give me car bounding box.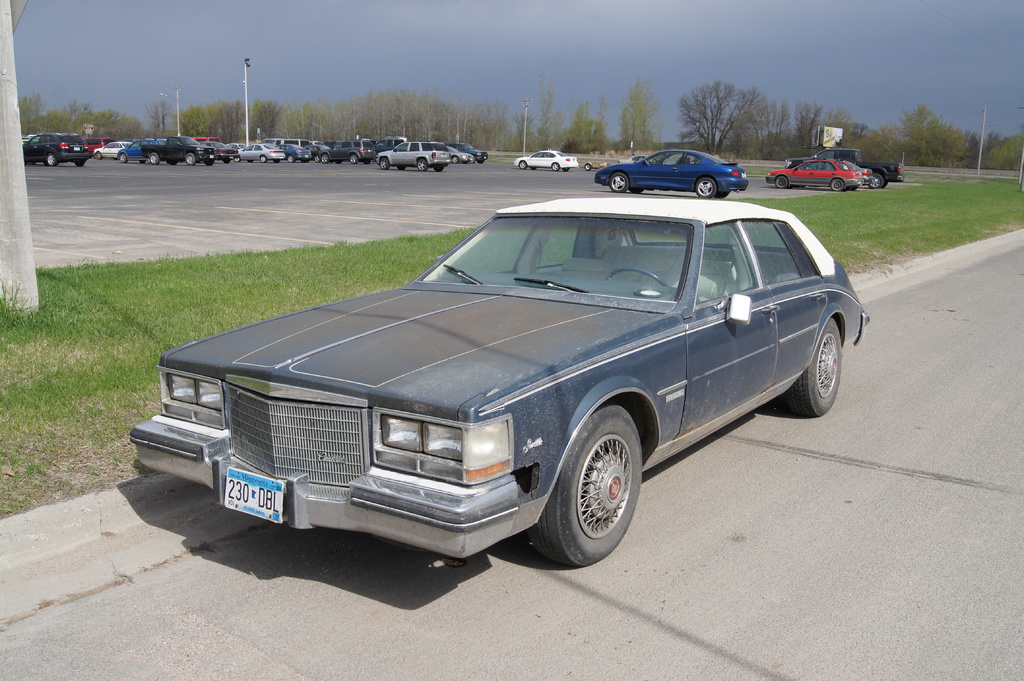
Rect(591, 148, 750, 195).
